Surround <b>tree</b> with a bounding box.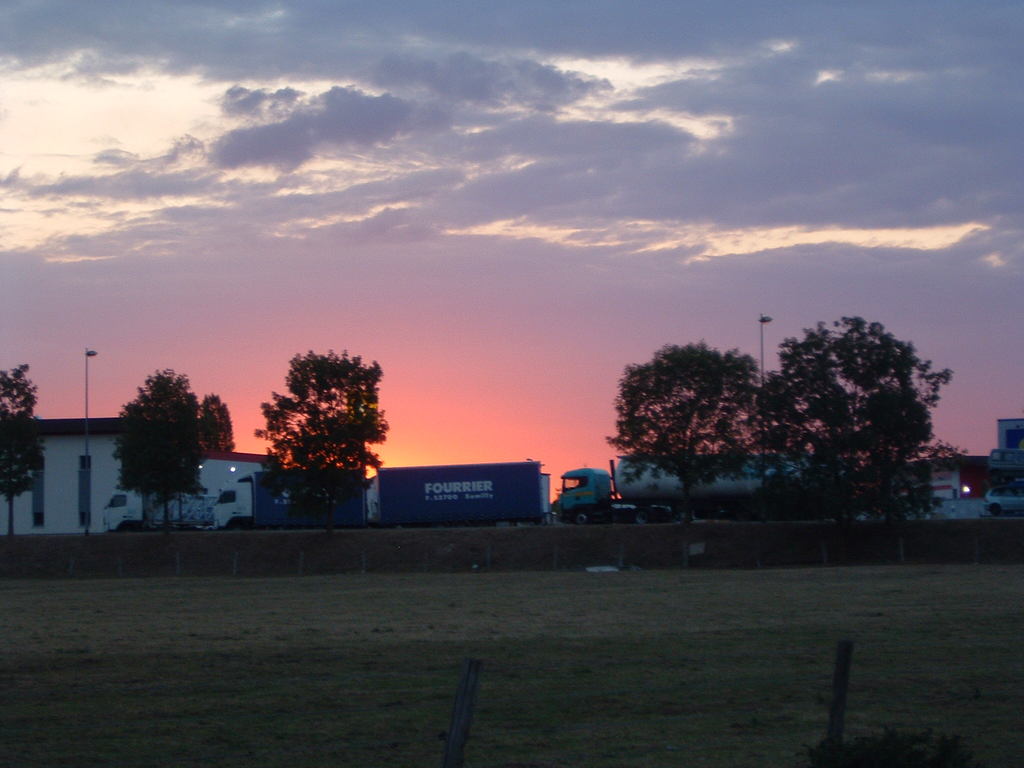
bbox(751, 319, 956, 521).
